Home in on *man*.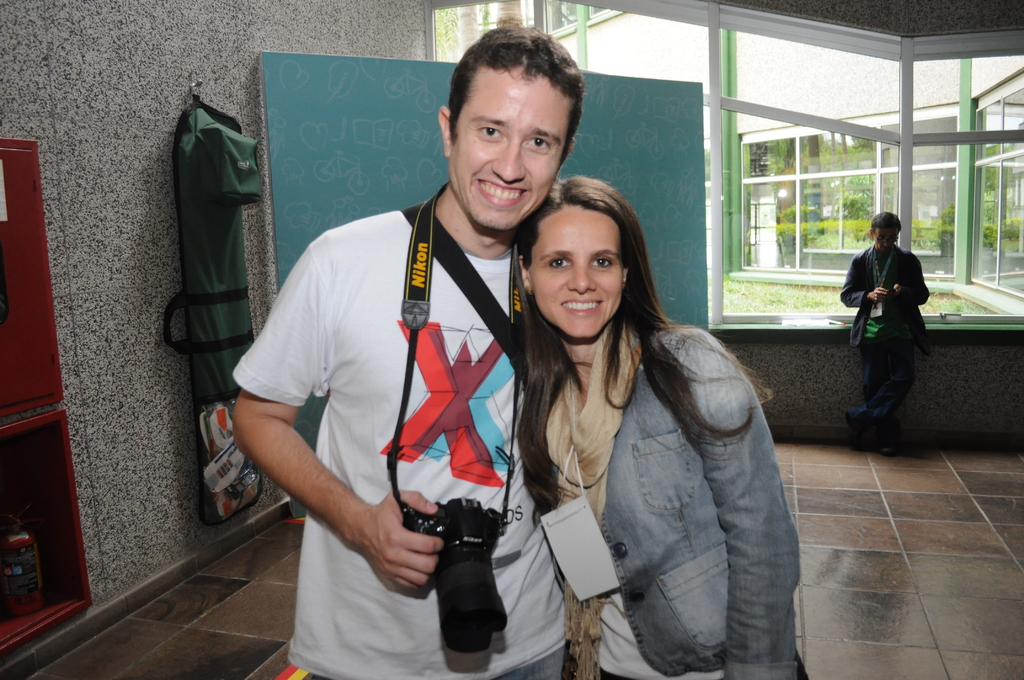
Homed in at left=229, top=29, right=594, bottom=679.
